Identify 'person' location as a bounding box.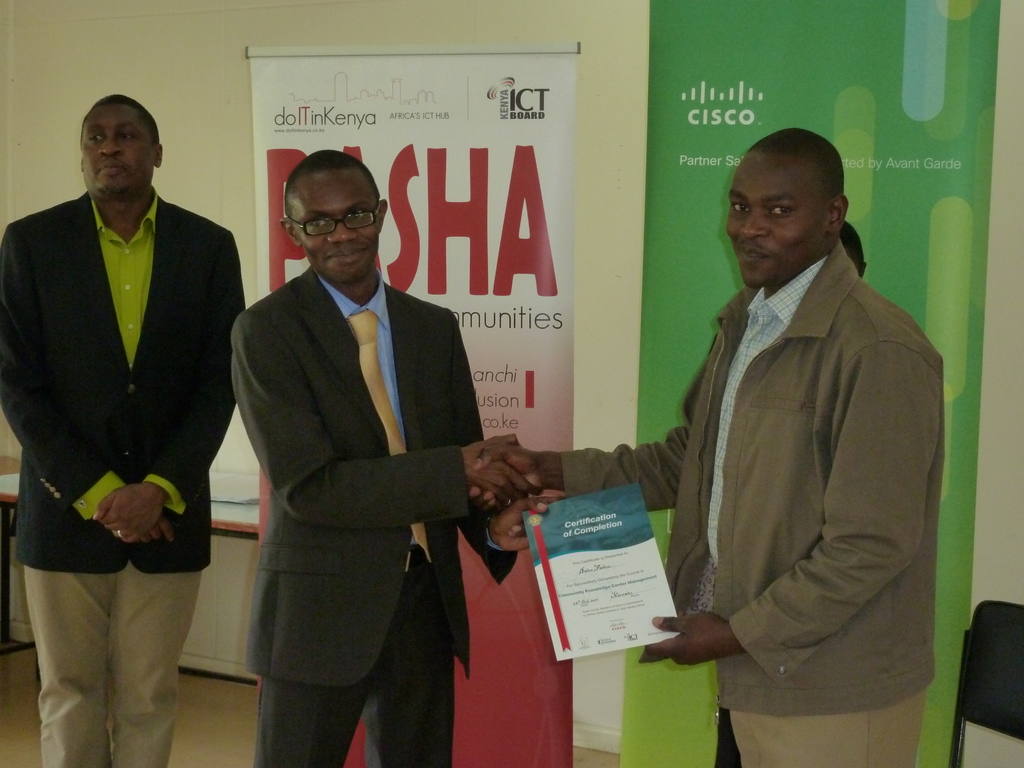
left=231, top=148, right=551, bottom=767.
